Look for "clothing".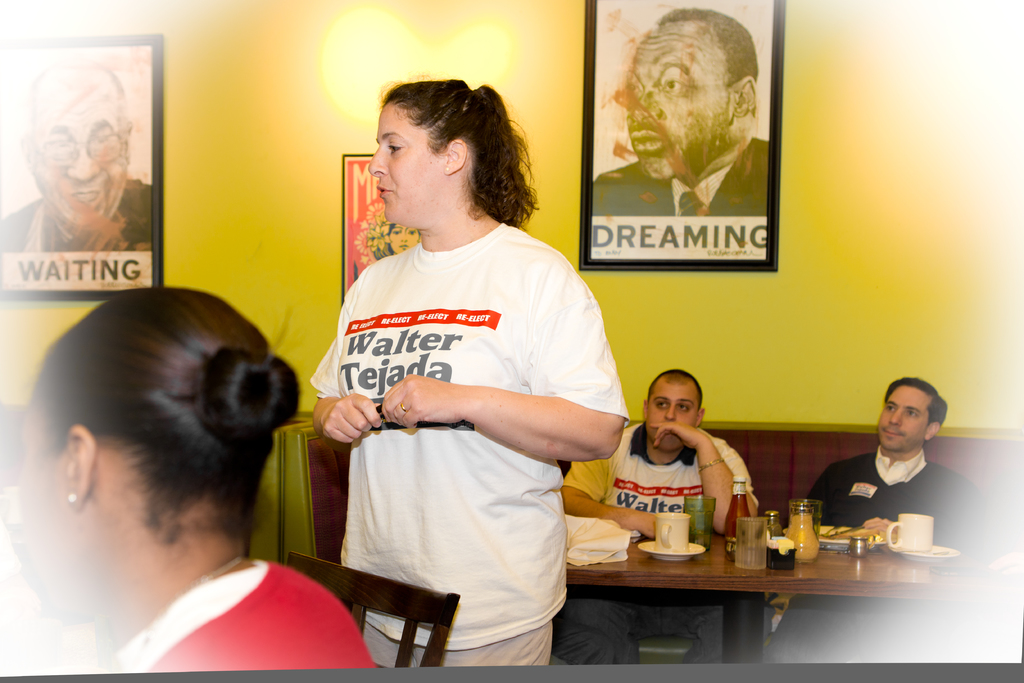
Found: 592, 139, 767, 218.
